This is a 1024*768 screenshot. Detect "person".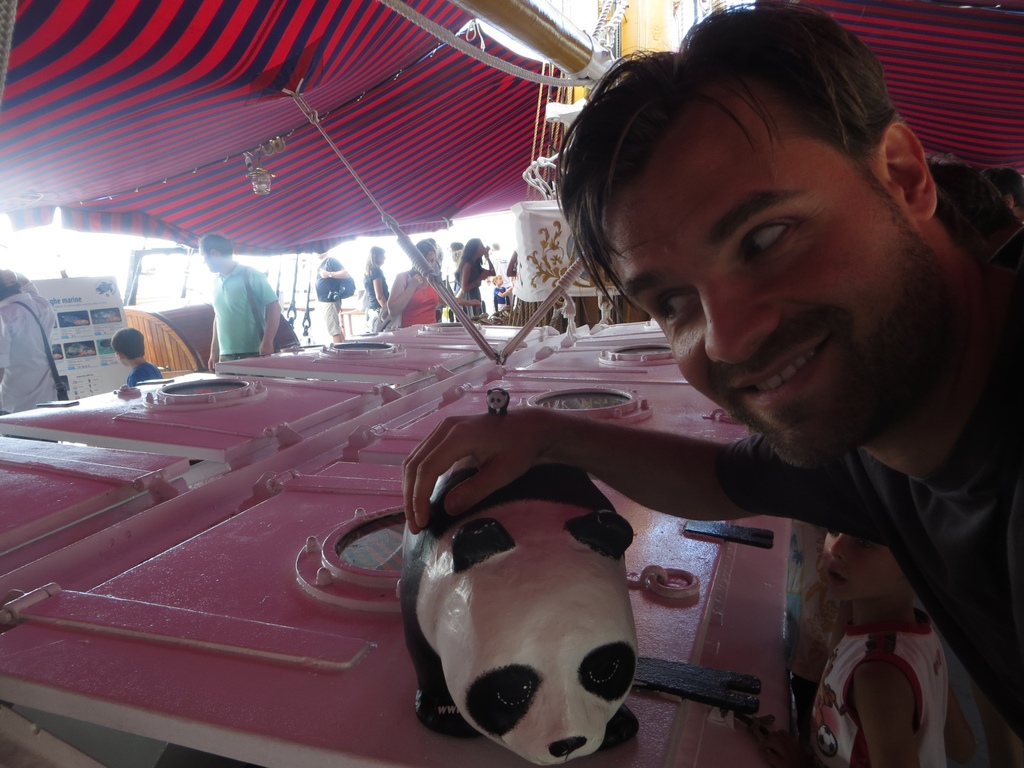
crop(358, 241, 396, 337).
